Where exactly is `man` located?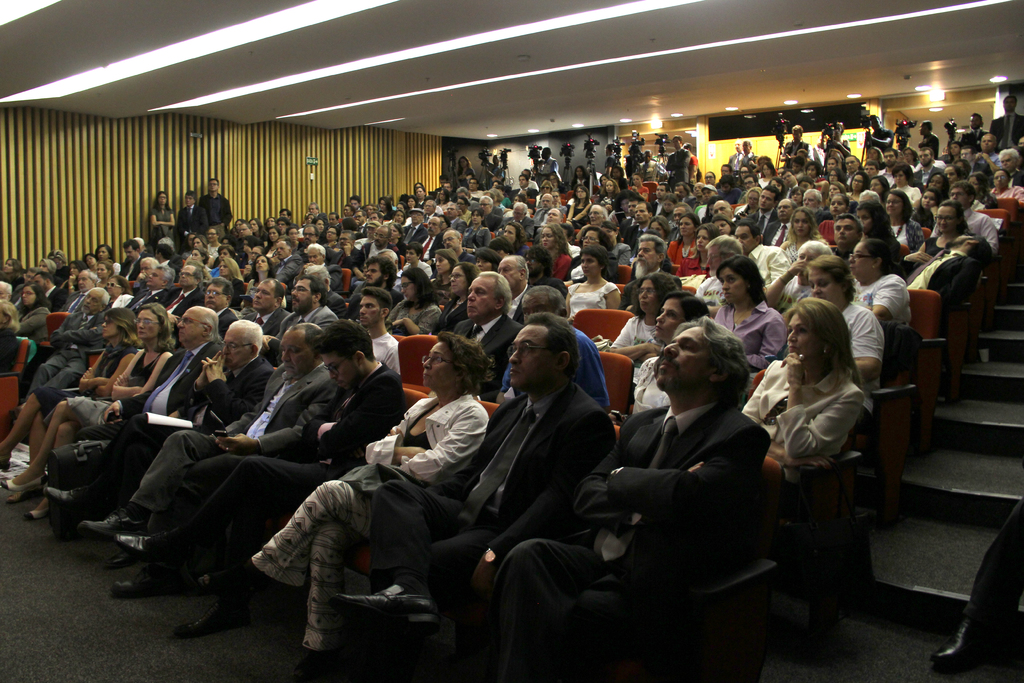
Its bounding box is bbox=[620, 236, 685, 317].
